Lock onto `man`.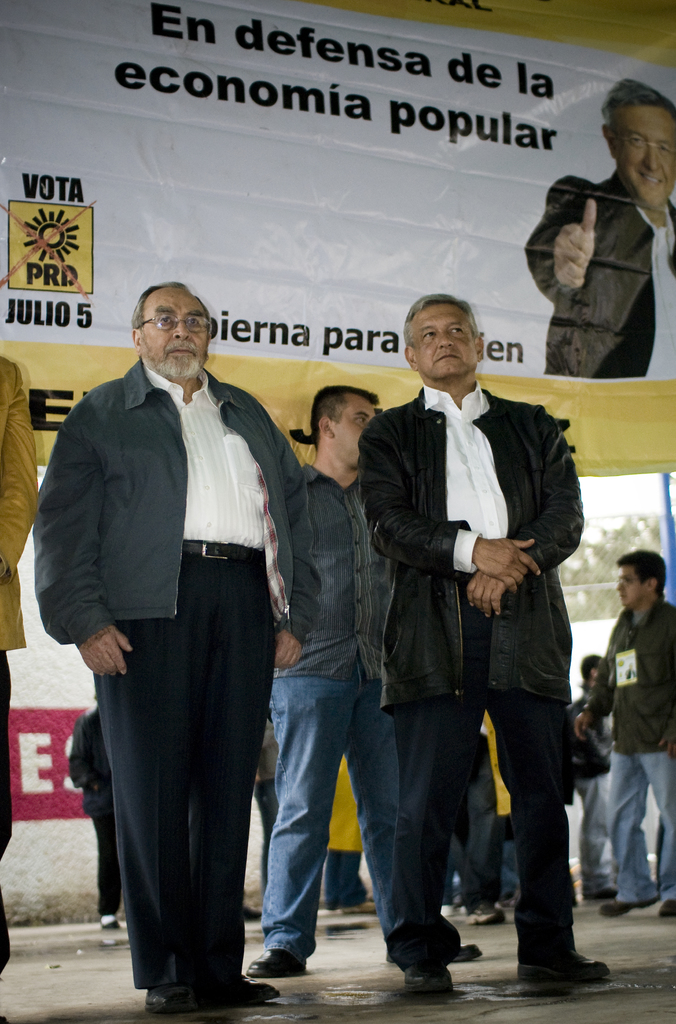
Locked: rect(572, 653, 616, 903).
